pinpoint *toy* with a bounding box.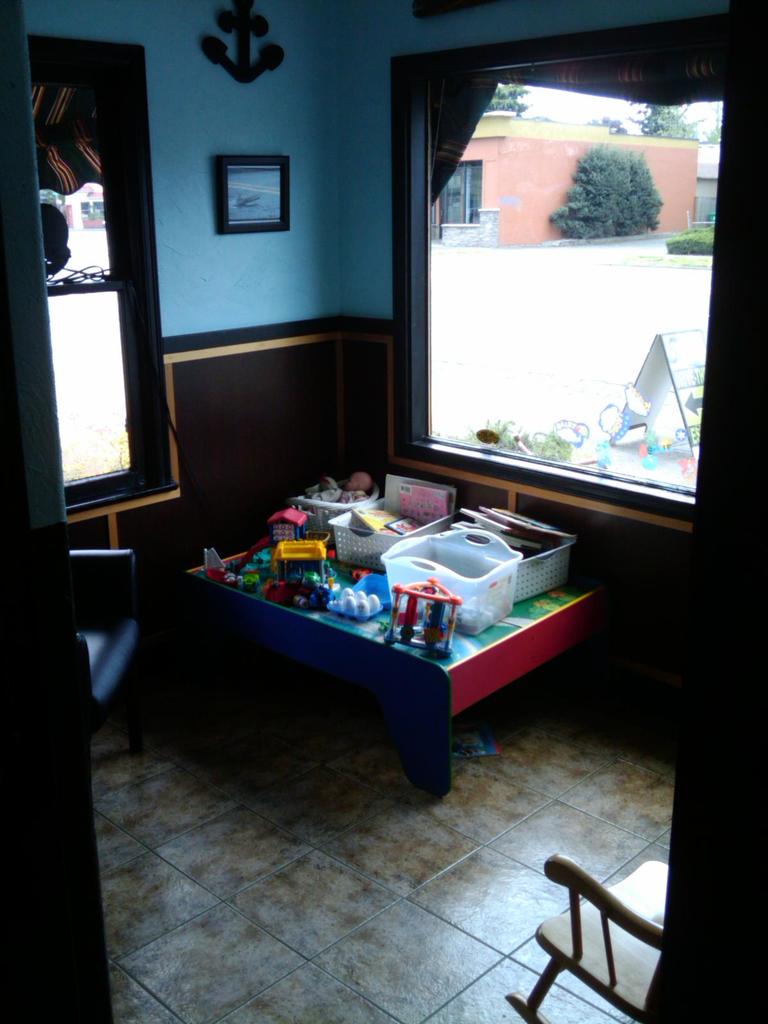
[389, 583, 460, 657].
